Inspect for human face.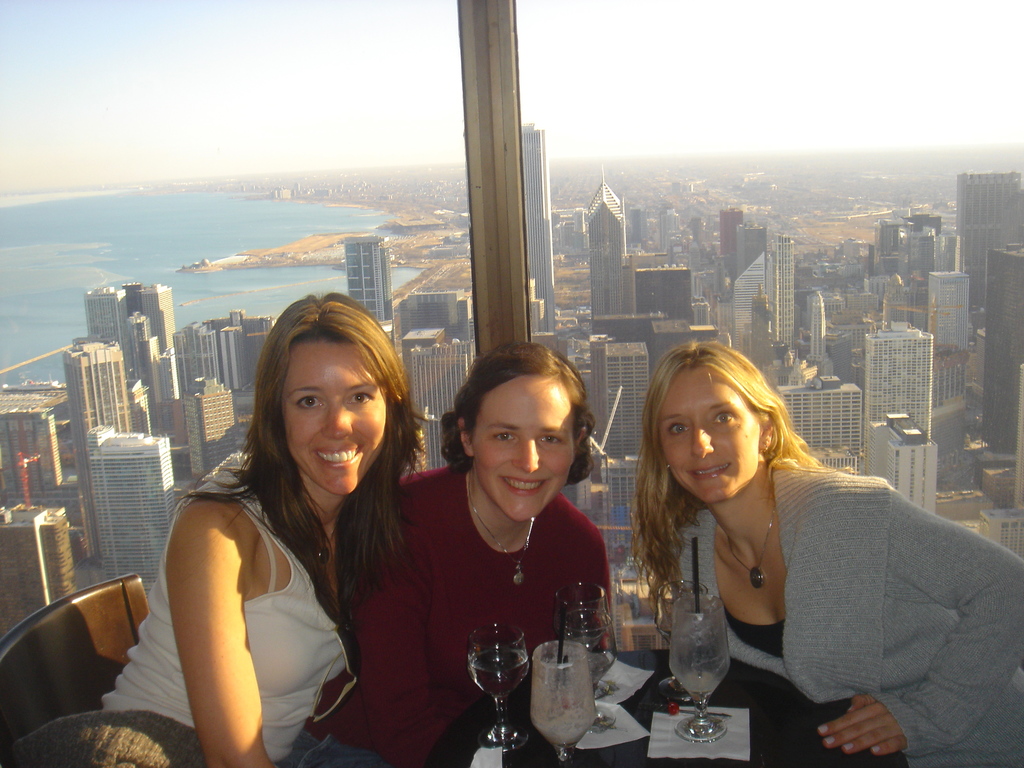
Inspection: 282,338,386,498.
